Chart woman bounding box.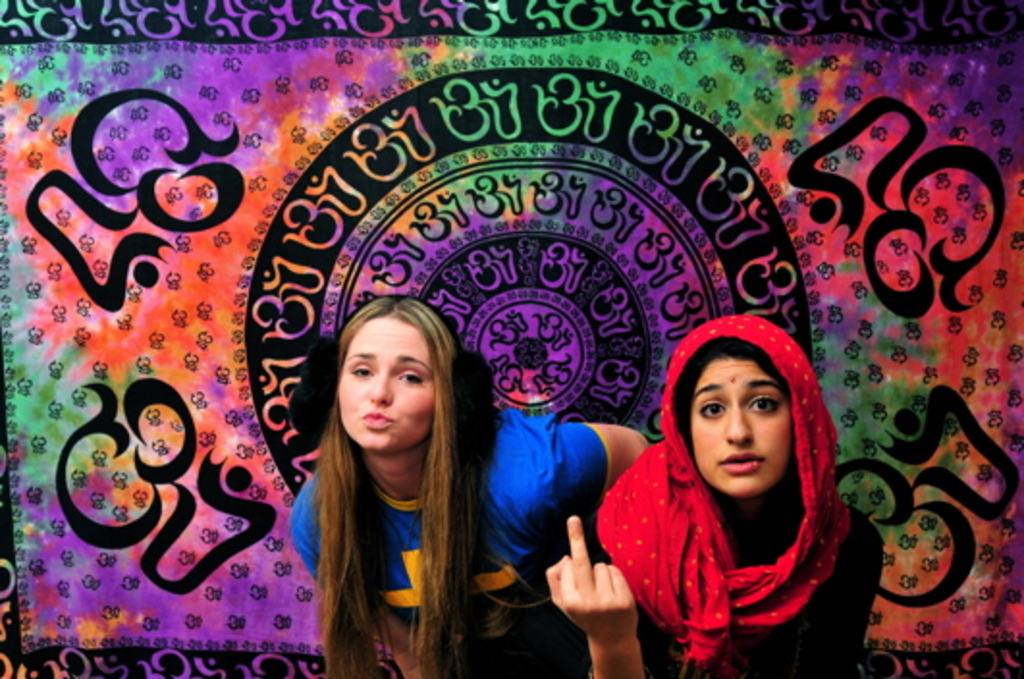
Charted: <box>582,311,891,664</box>.
